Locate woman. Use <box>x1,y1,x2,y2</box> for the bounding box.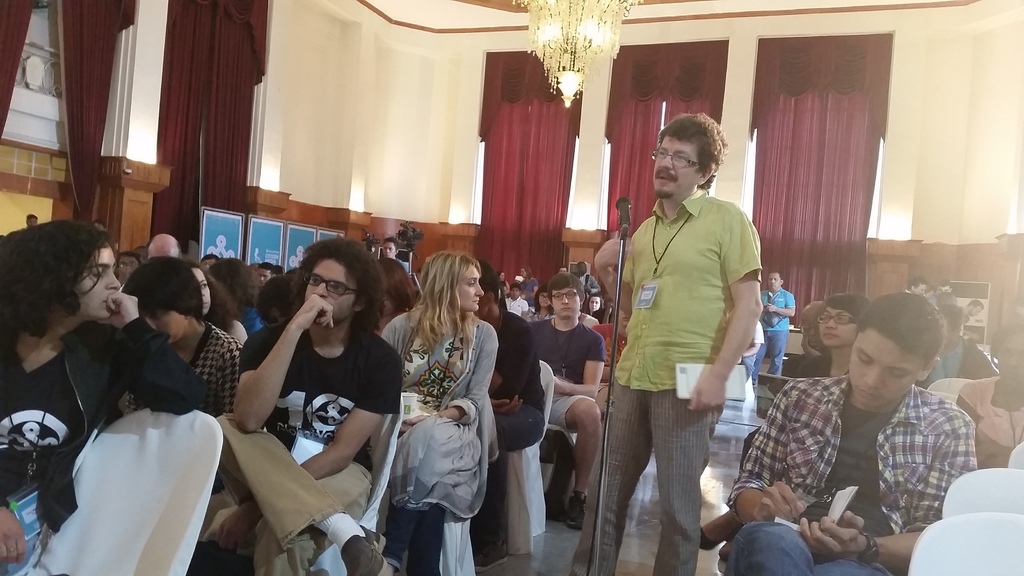
<box>800,294,870,382</box>.
